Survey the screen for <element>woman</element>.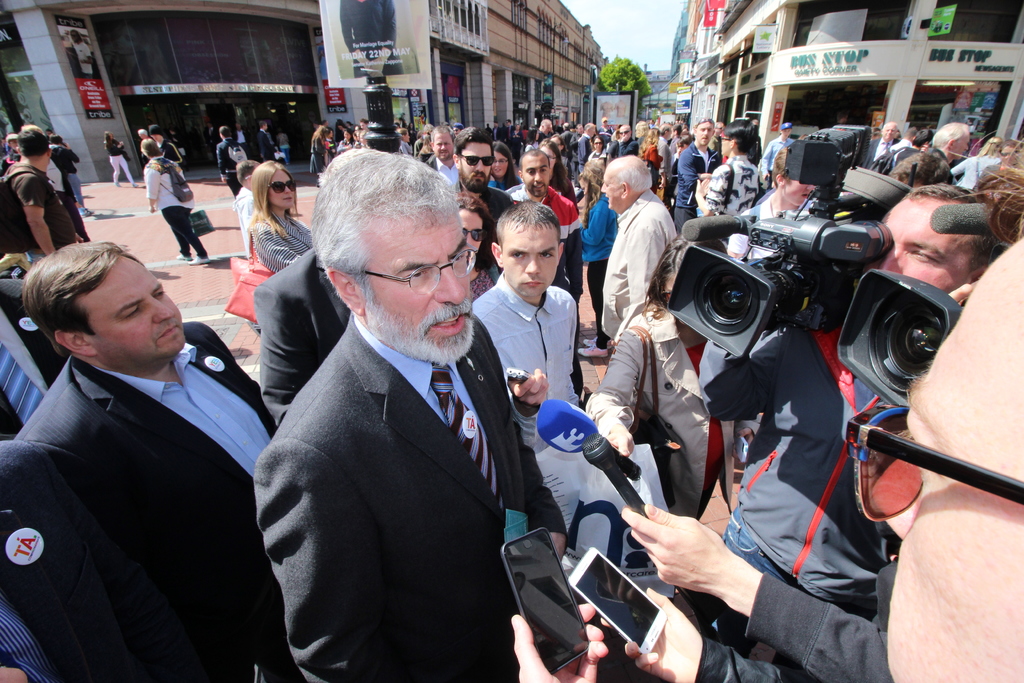
Survey found: left=248, top=158, right=317, bottom=274.
